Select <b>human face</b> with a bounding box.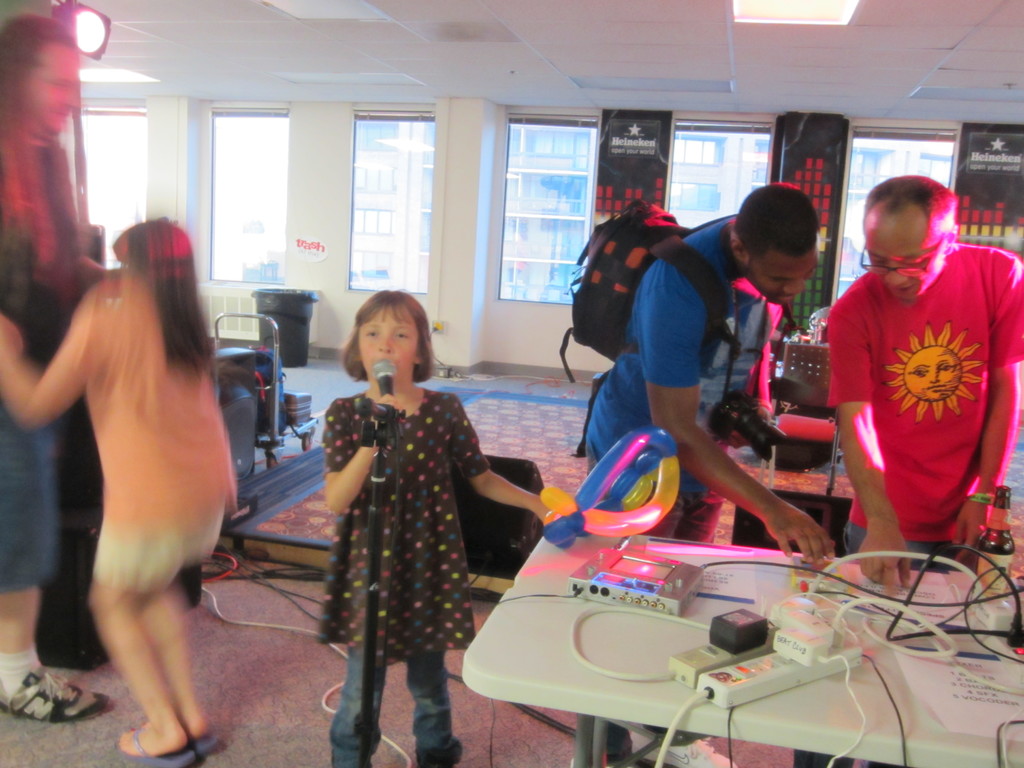
[743, 246, 819, 303].
